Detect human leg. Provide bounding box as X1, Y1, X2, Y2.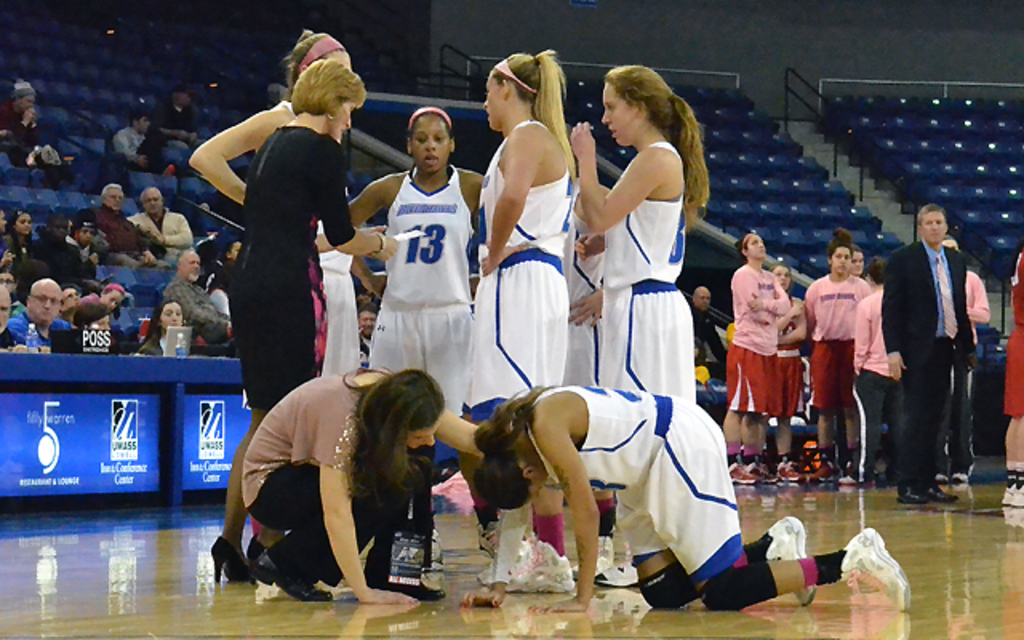
613, 472, 818, 613.
